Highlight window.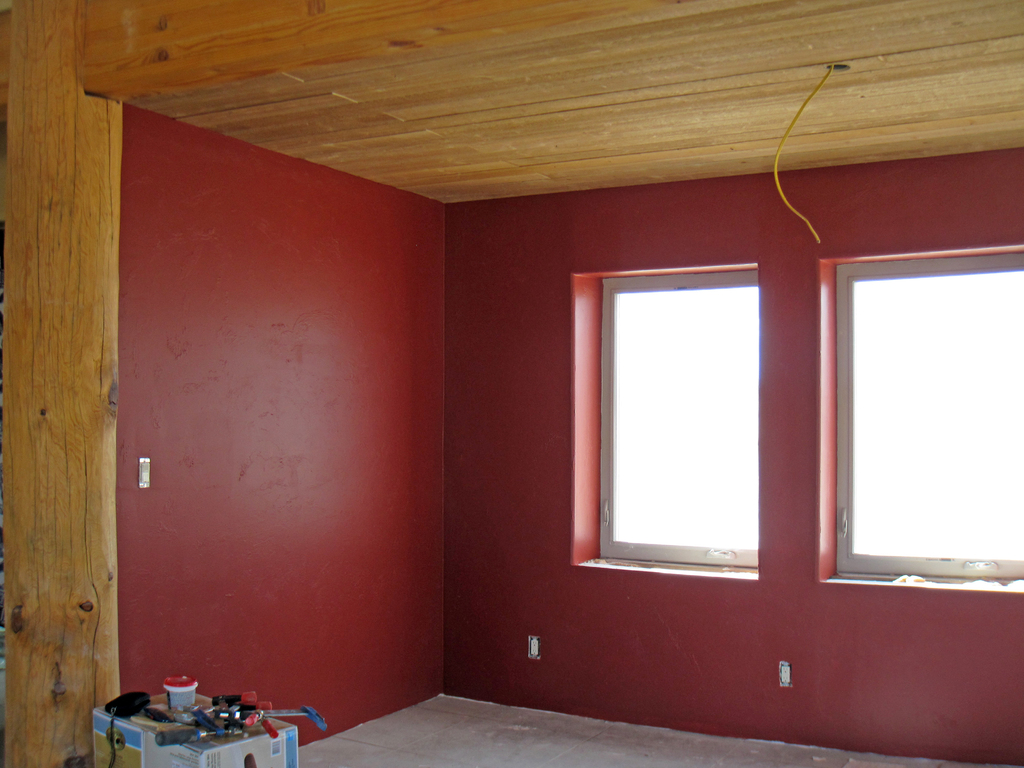
Highlighted region: {"x1": 568, "y1": 260, "x2": 760, "y2": 584}.
